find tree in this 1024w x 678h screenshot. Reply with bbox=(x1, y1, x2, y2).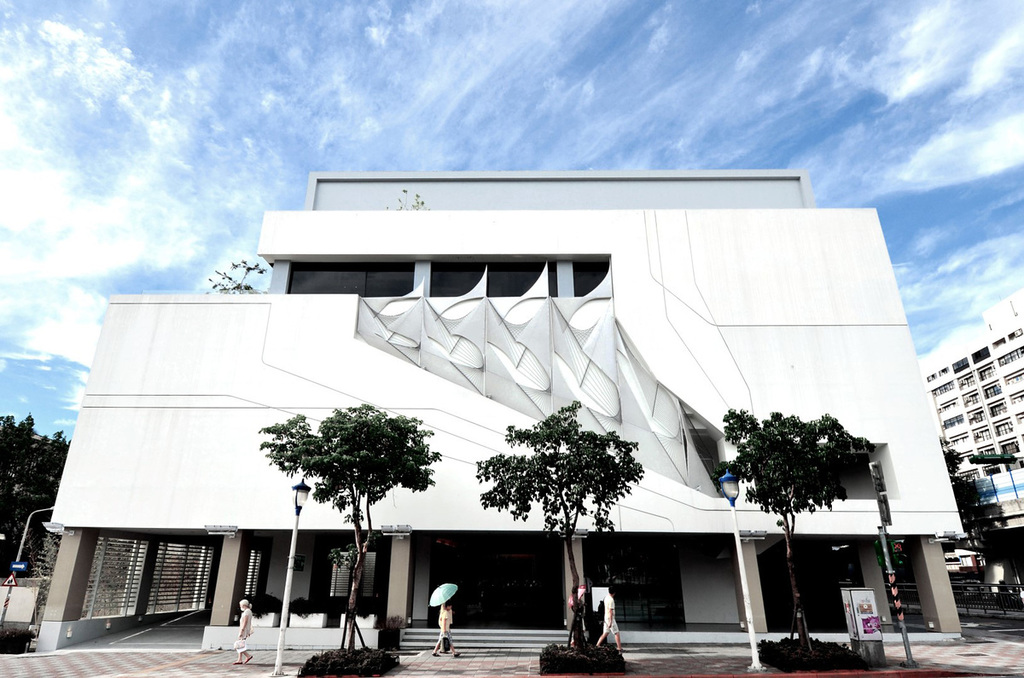
bbox=(477, 397, 648, 643).
